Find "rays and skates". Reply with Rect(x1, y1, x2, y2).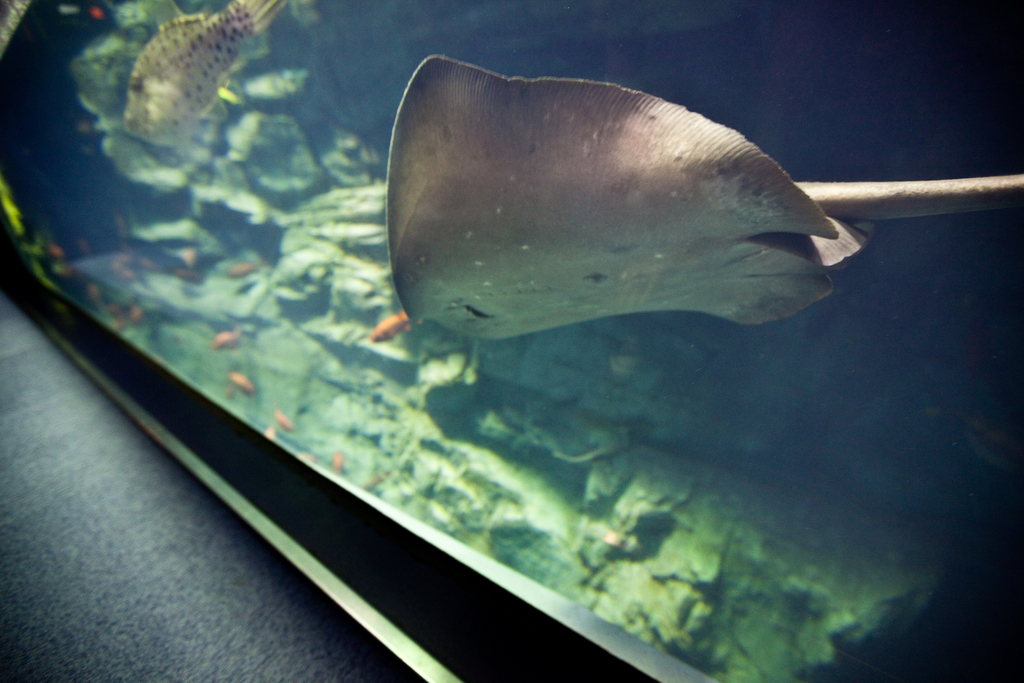
Rect(387, 52, 1023, 327).
